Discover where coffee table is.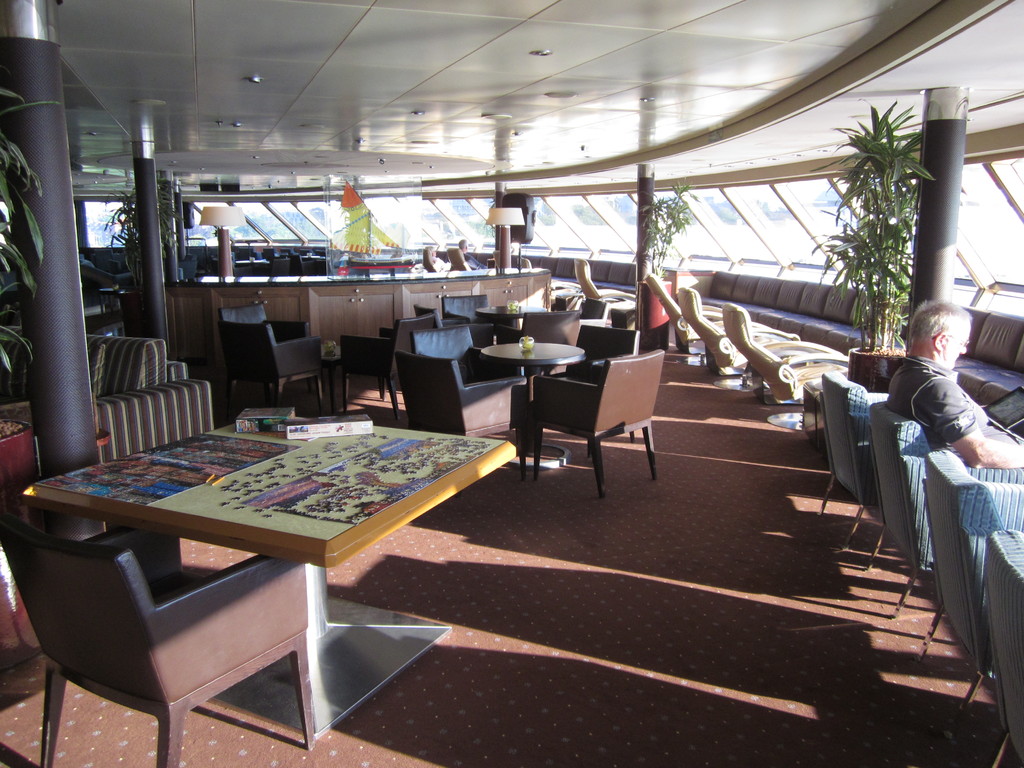
Discovered at 479:337:586:474.
